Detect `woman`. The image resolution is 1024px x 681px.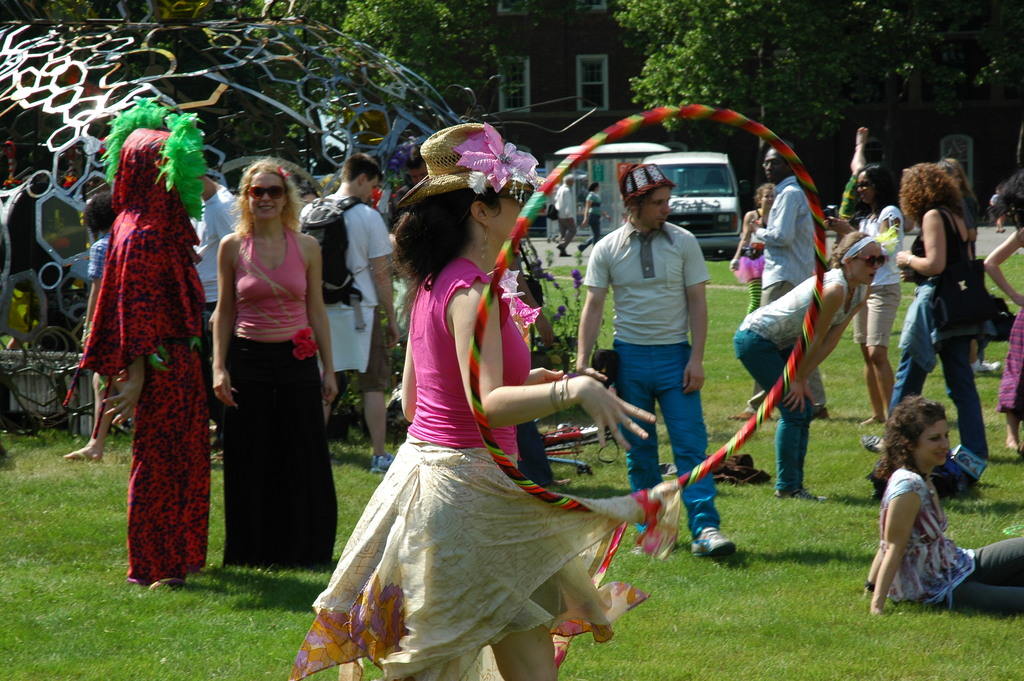
select_region(216, 156, 349, 576).
